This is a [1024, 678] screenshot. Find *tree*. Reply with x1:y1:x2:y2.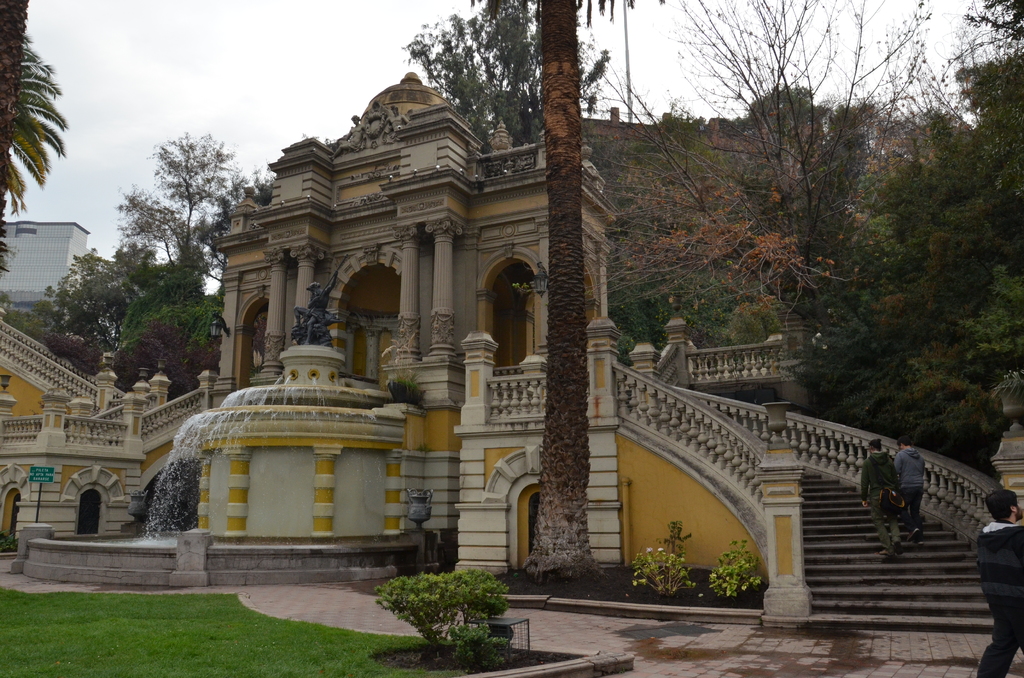
116:265:228:357.
